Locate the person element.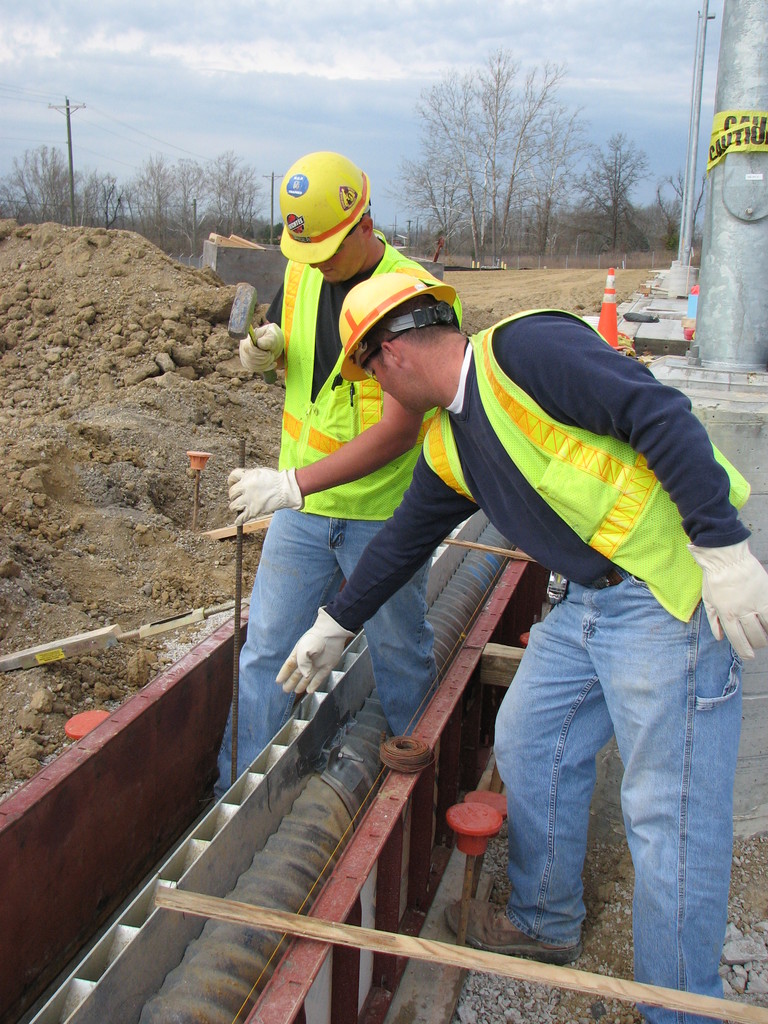
Element bbox: locate(210, 155, 443, 803).
